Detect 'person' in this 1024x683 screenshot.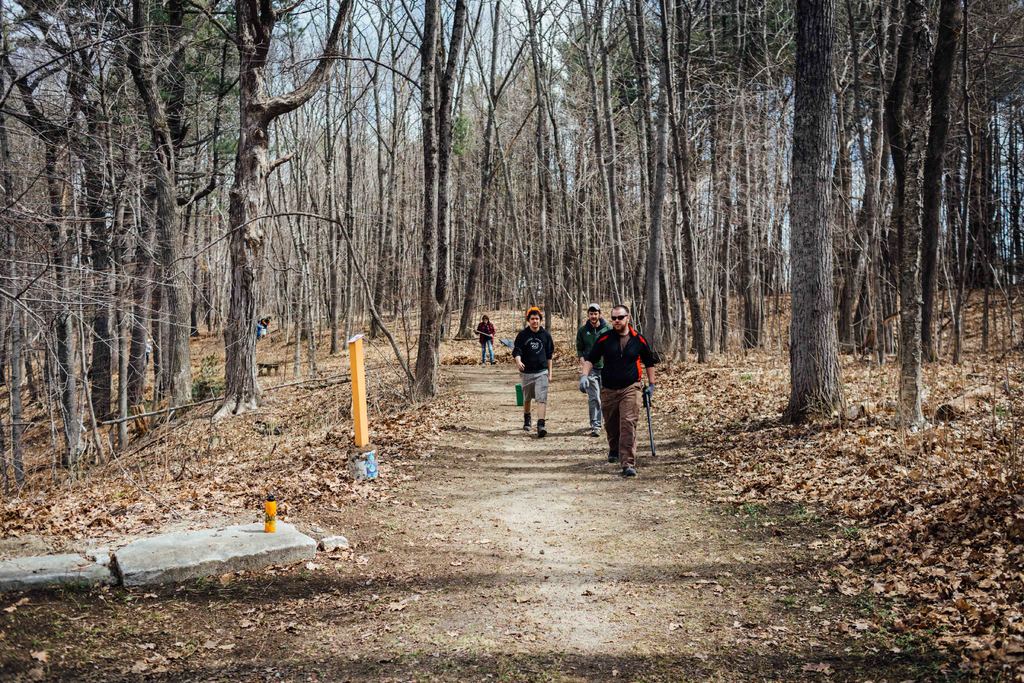
Detection: left=472, top=313, right=497, bottom=367.
